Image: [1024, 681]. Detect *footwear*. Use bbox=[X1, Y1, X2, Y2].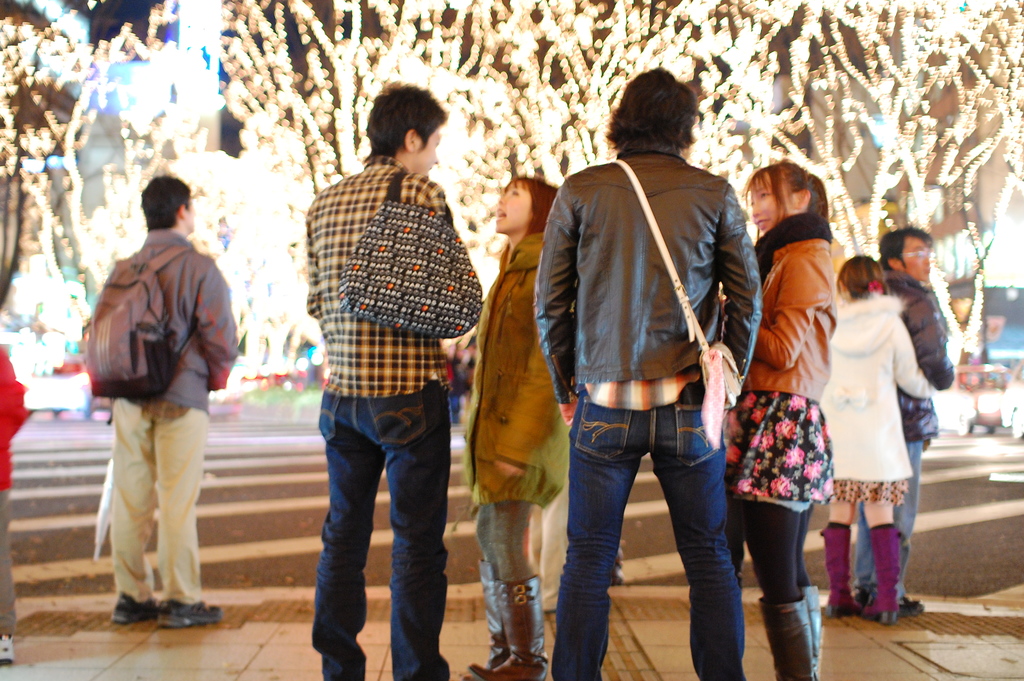
bbox=[0, 634, 20, 664].
